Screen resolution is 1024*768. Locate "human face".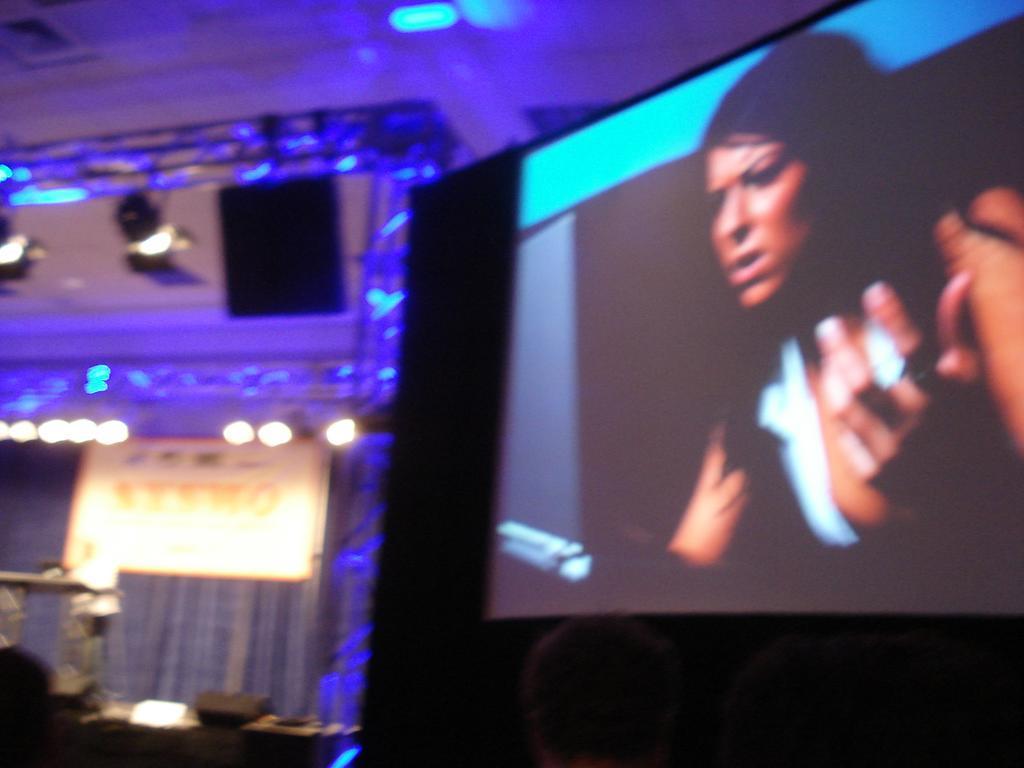
box(705, 133, 816, 309).
